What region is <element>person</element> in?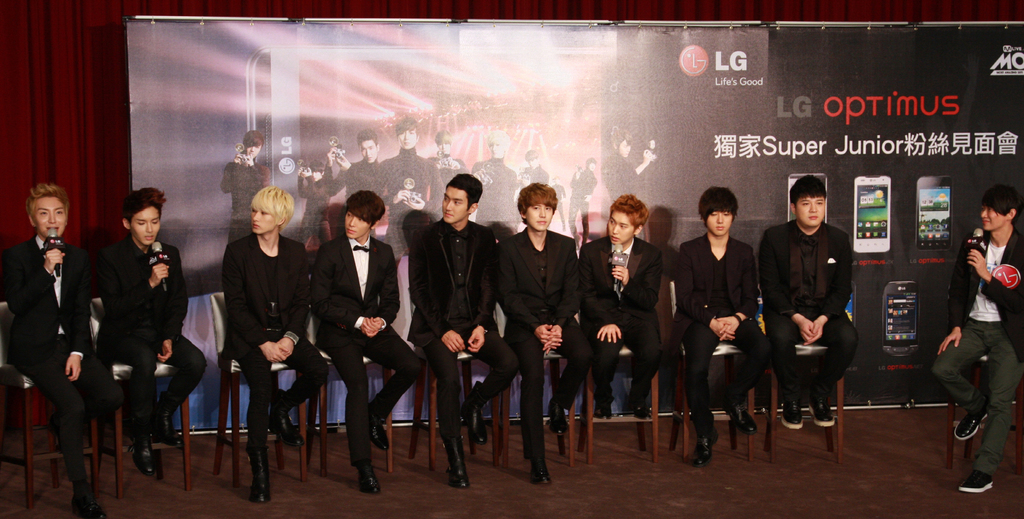
[left=674, top=174, right=774, bottom=476].
